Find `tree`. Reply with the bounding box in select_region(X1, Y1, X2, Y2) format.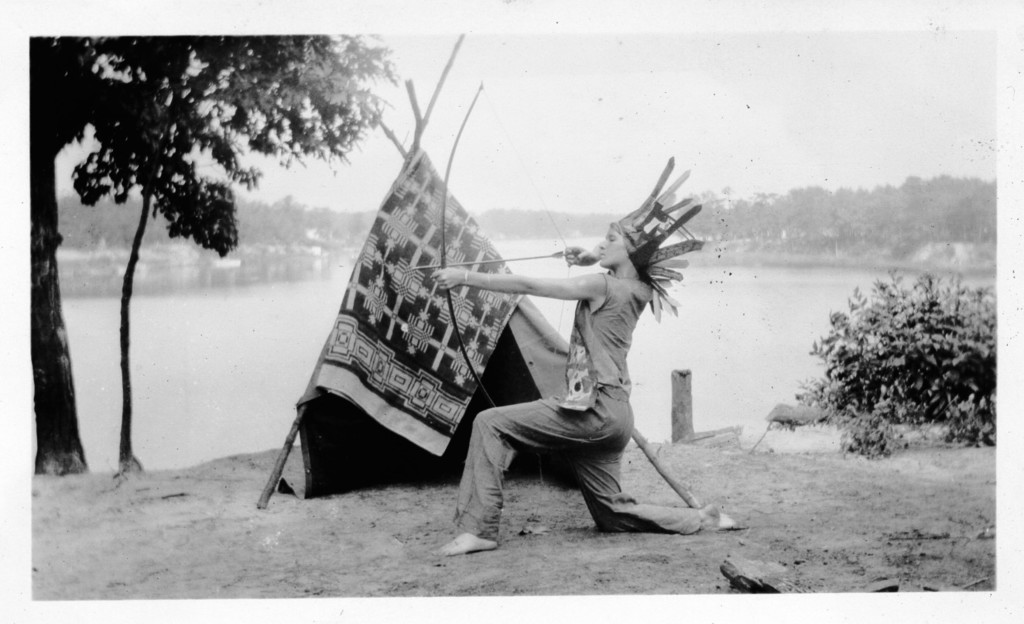
select_region(29, 23, 399, 472).
